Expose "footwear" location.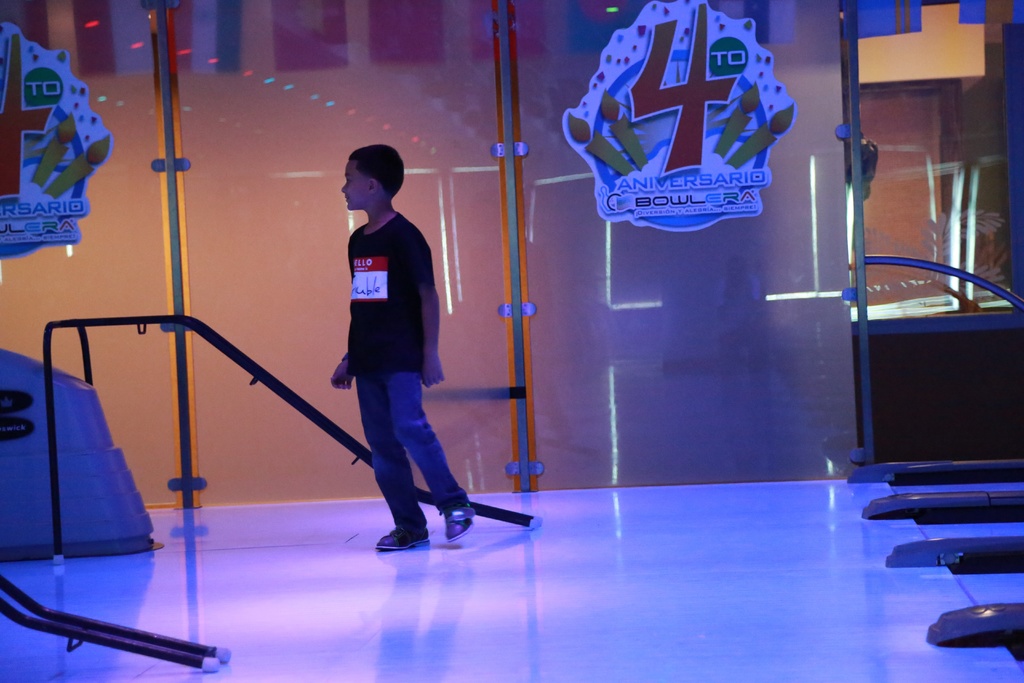
Exposed at {"x1": 443, "y1": 498, "x2": 475, "y2": 542}.
